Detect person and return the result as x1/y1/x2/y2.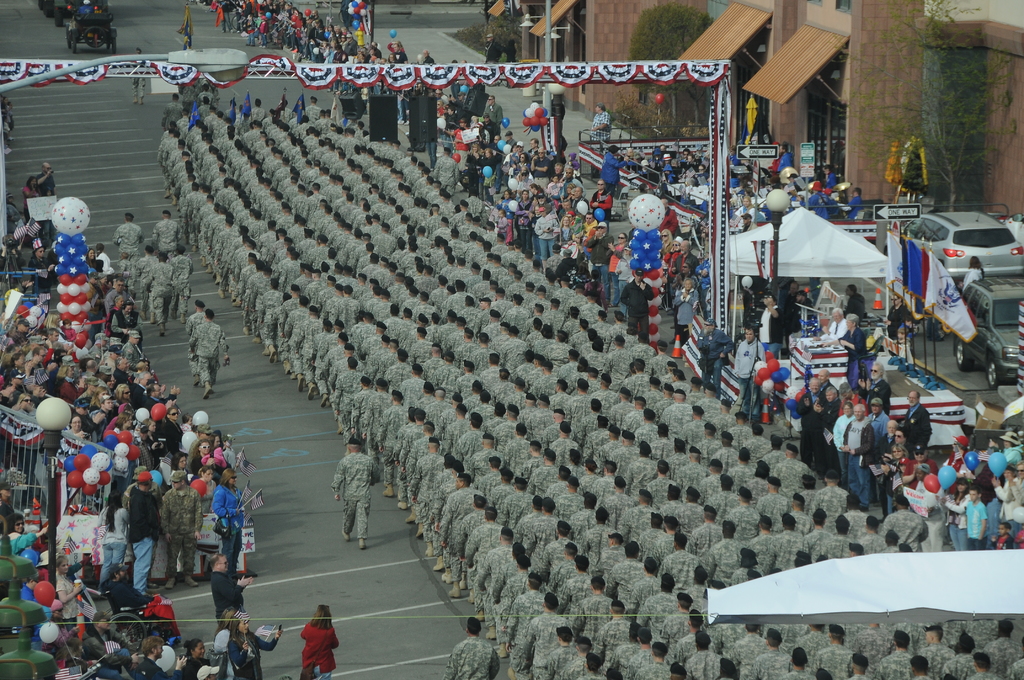
332/438/381/552.
